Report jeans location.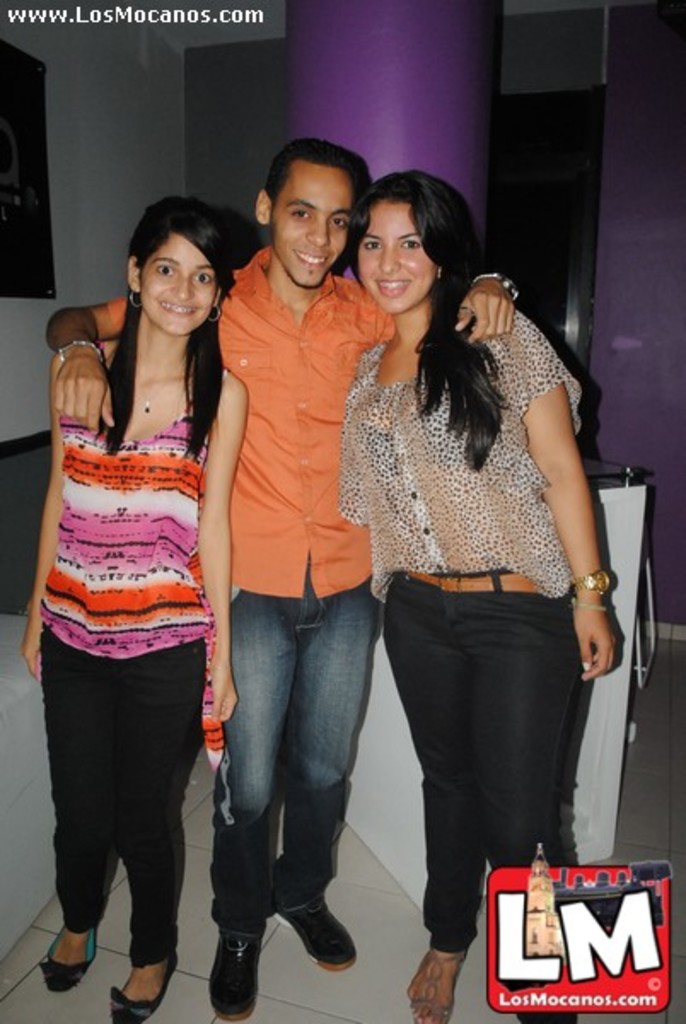
Report: rect(193, 599, 396, 993).
